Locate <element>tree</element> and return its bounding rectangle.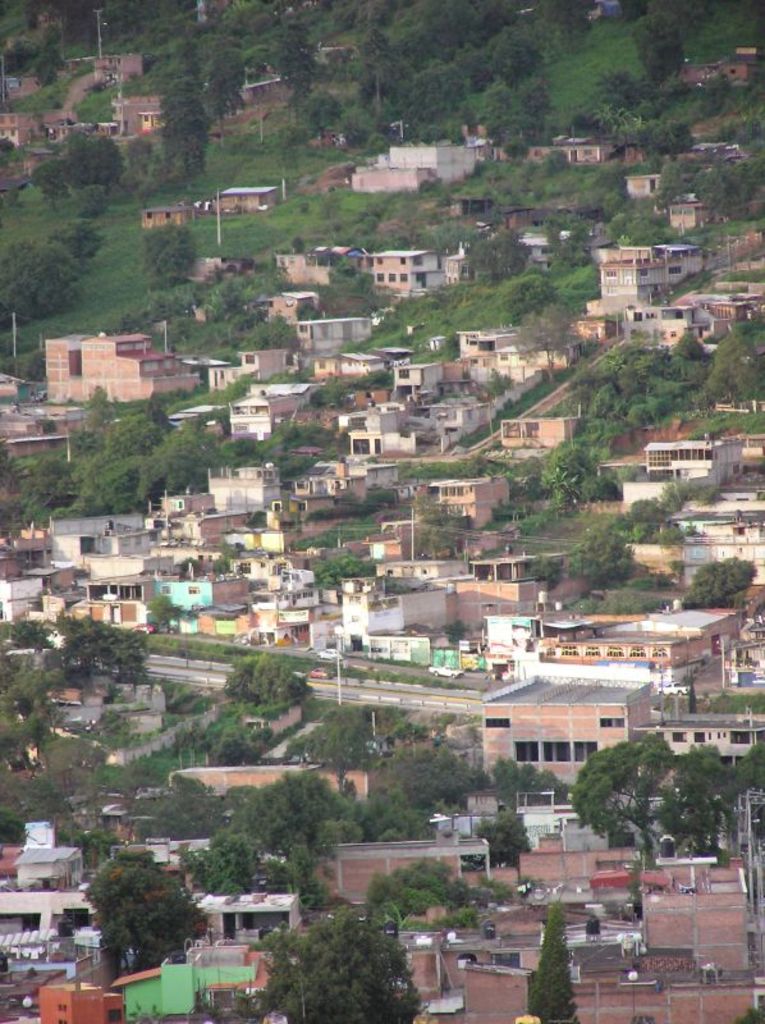
bbox=[75, 840, 219, 975].
